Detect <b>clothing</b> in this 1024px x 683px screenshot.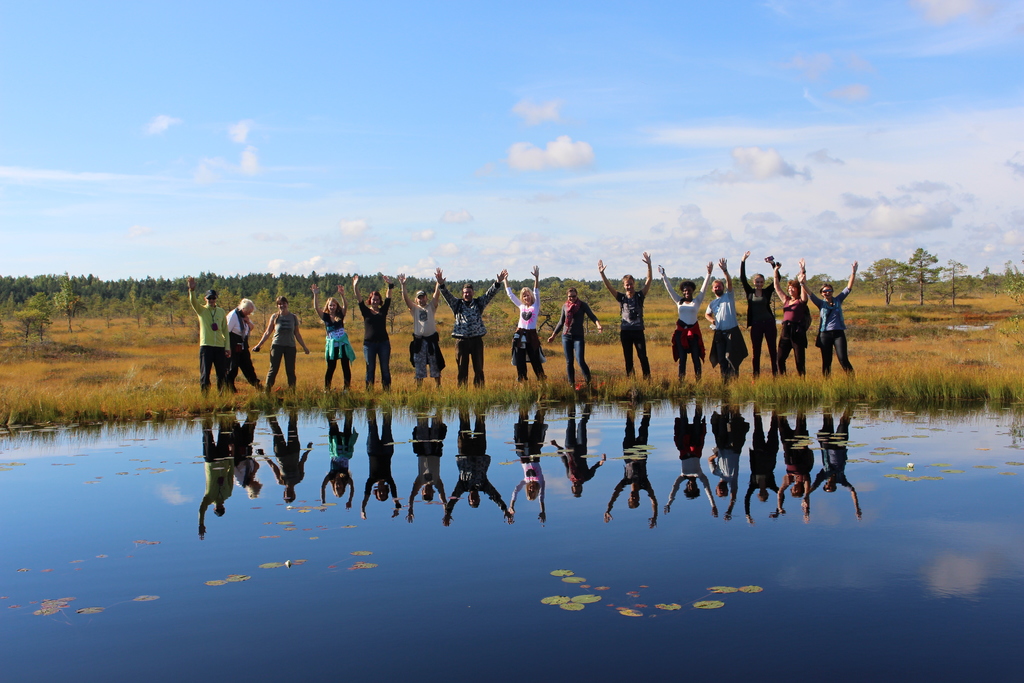
Detection: (511,281,543,386).
